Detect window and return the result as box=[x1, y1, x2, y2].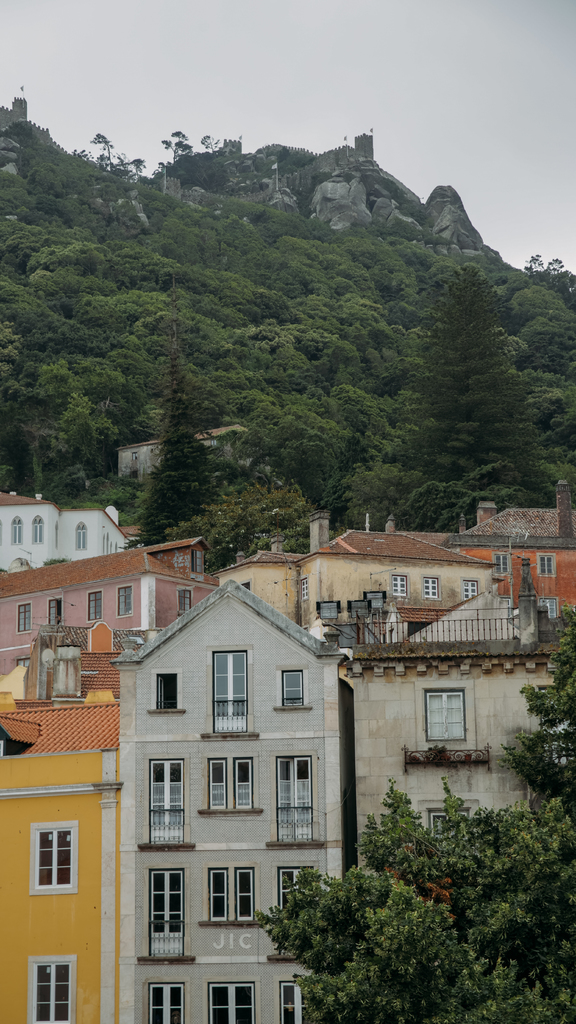
box=[146, 865, 186, 957].
